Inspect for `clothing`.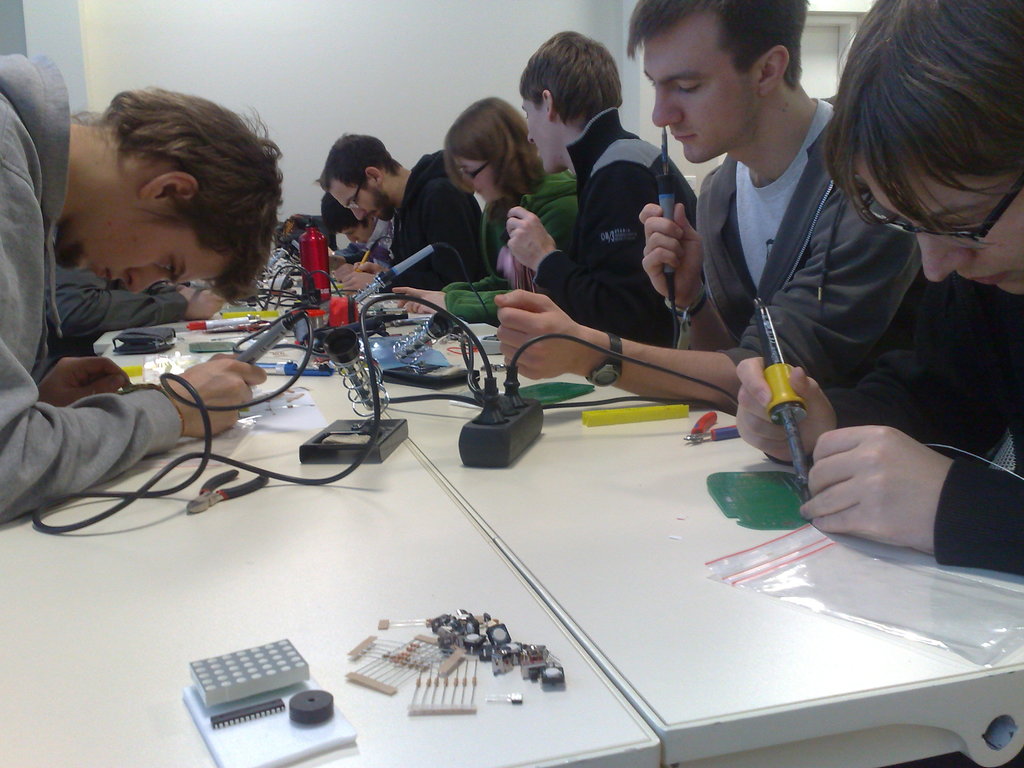
Inspection: {"x1": 0, "y1": 54, "x2": 182, "y2": 526}.
